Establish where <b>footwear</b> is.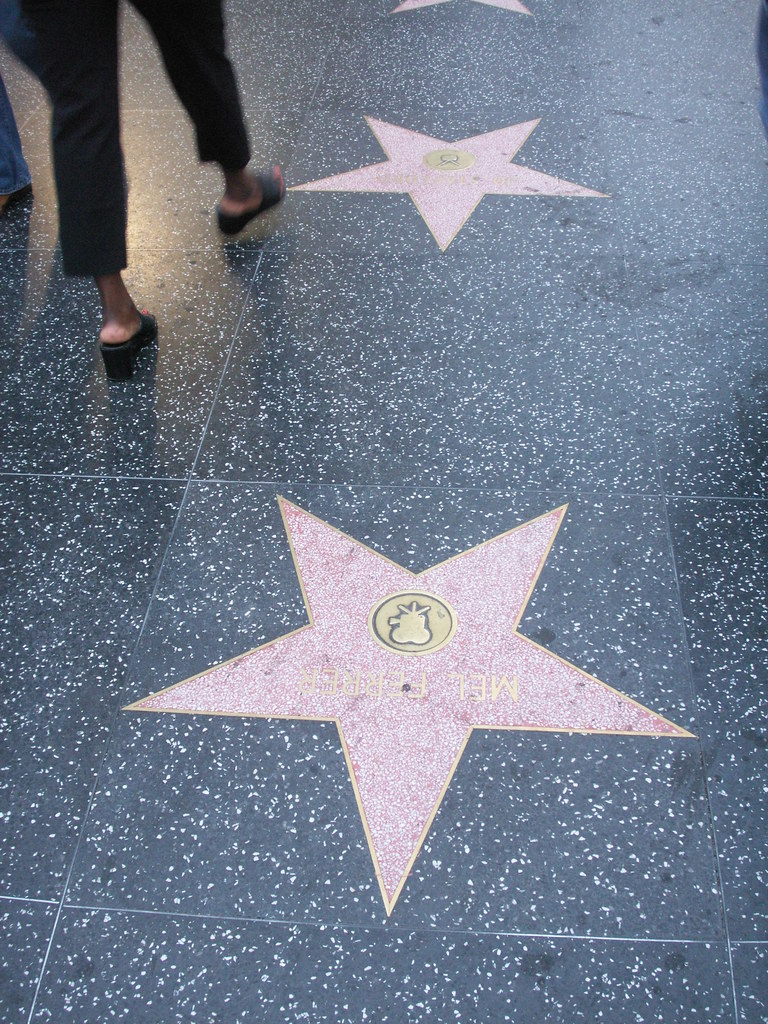
Established at 212, 170, 285, 237.
